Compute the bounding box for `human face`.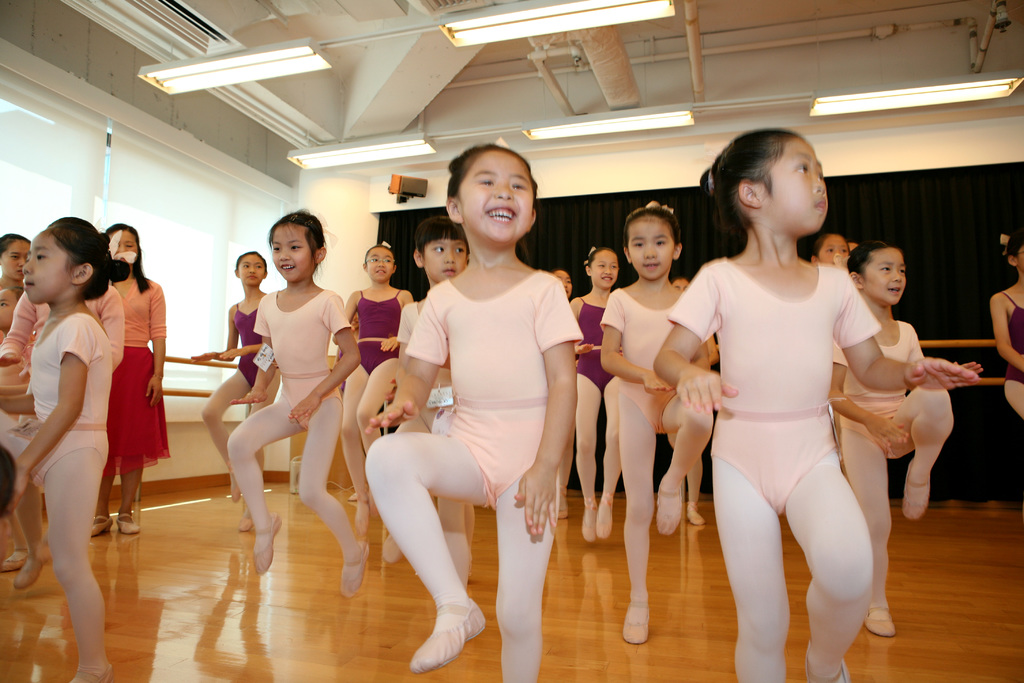
22, 230, 70, 304.
